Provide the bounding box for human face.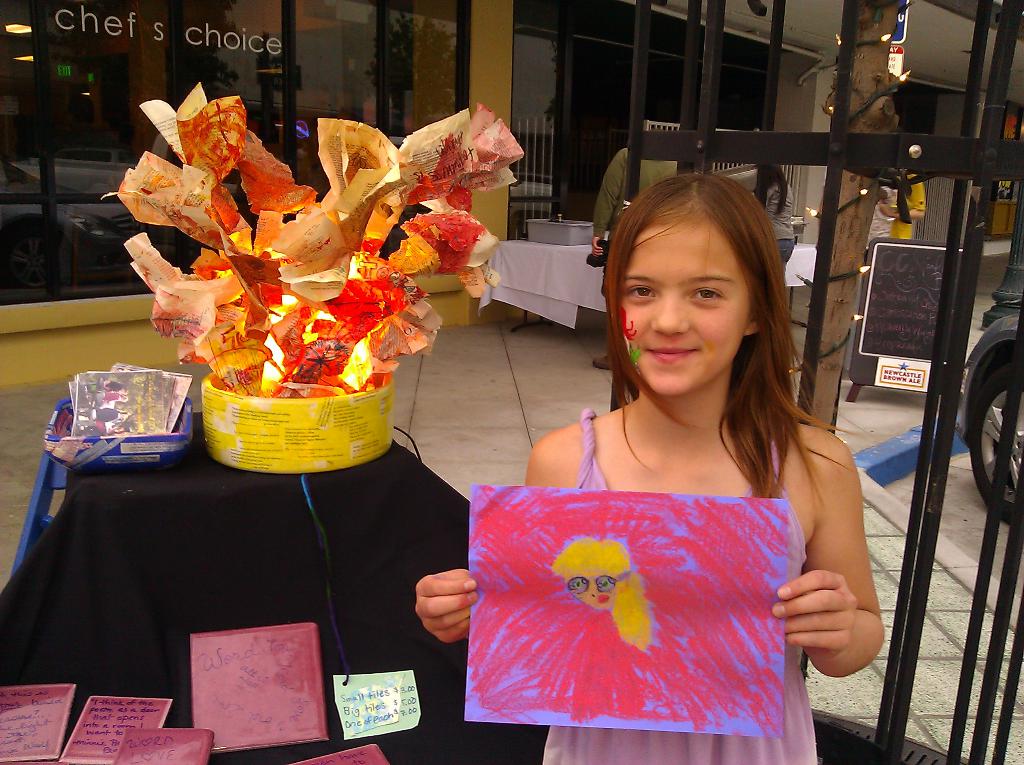
(left=620, top=225, right=751, bottom=399).
